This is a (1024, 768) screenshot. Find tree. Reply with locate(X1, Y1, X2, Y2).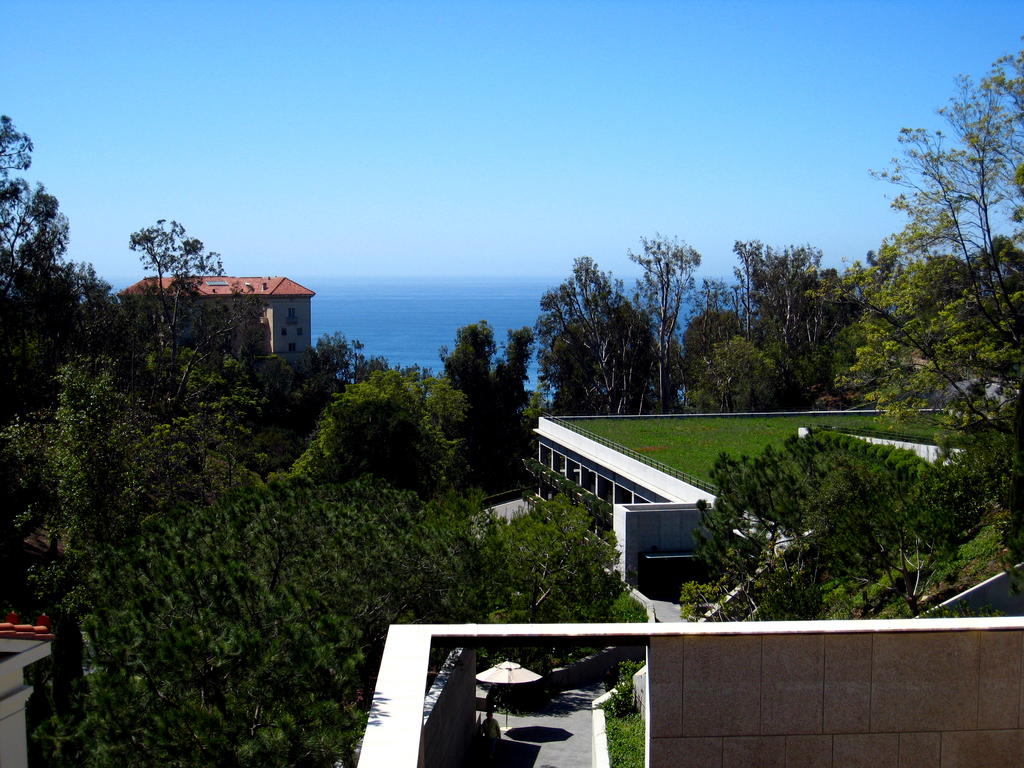
locate(131, 224, 403, 767).
